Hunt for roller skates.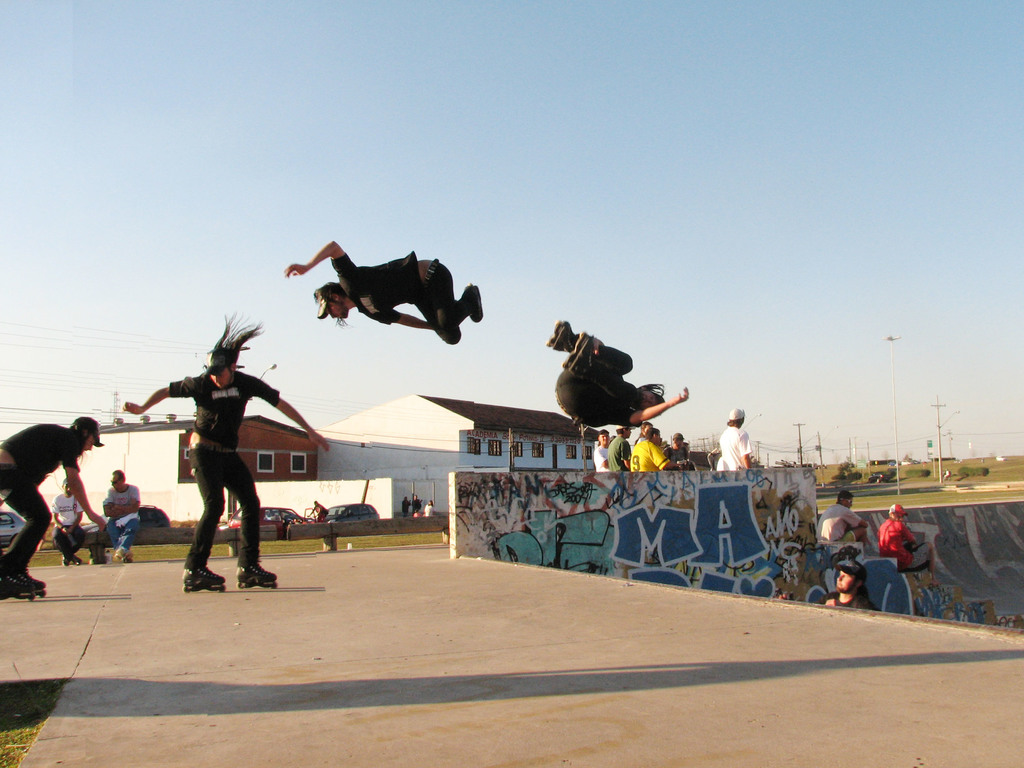
Hunted down at [183,566,225,595].
